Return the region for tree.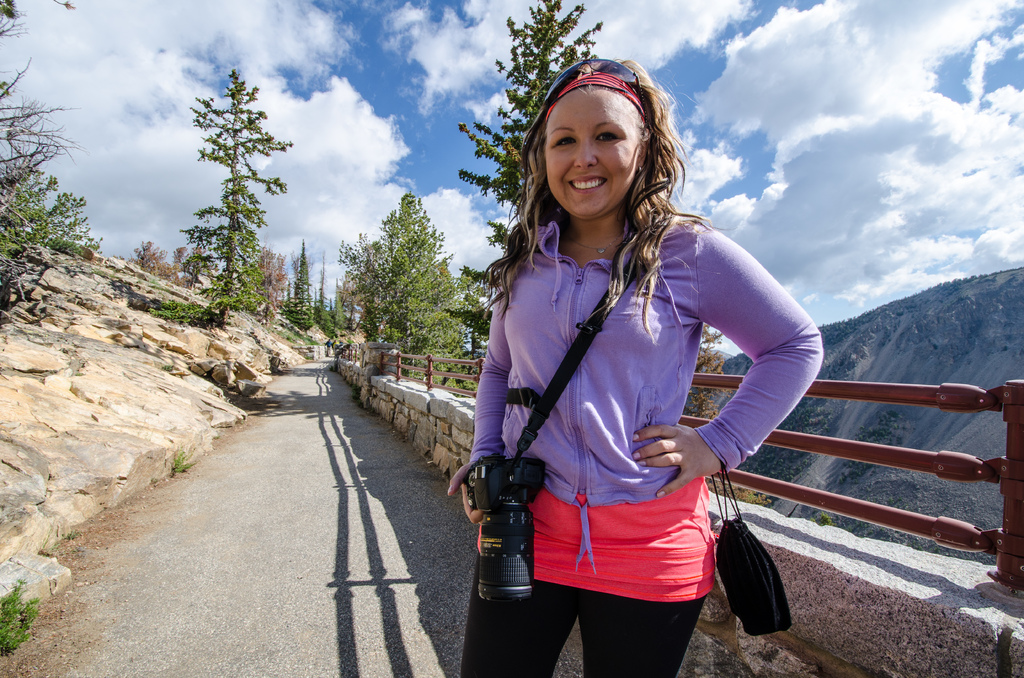
box(127, 239, 165, 280).
